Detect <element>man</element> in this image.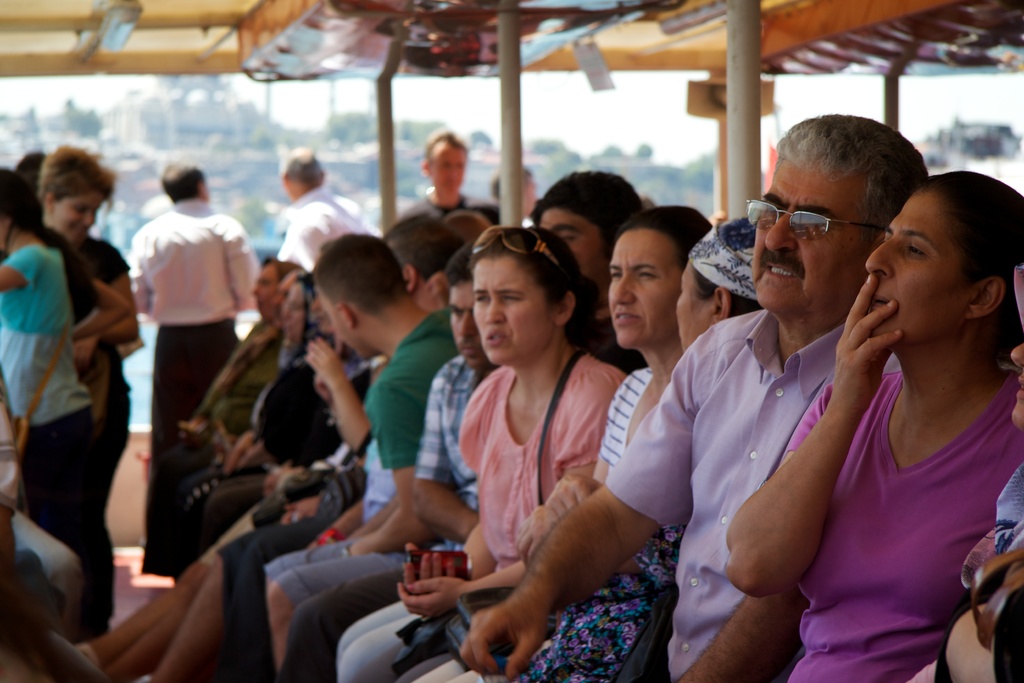
Detection: 252,223,459,682.
